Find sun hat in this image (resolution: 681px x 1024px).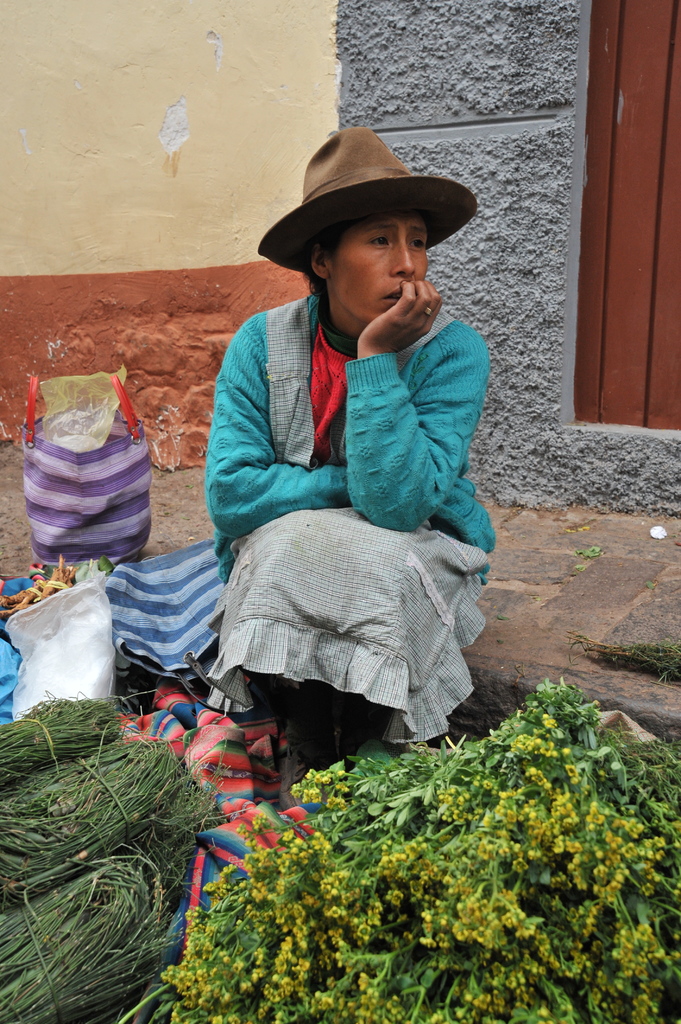
crop(255, 118, 481, 280).
